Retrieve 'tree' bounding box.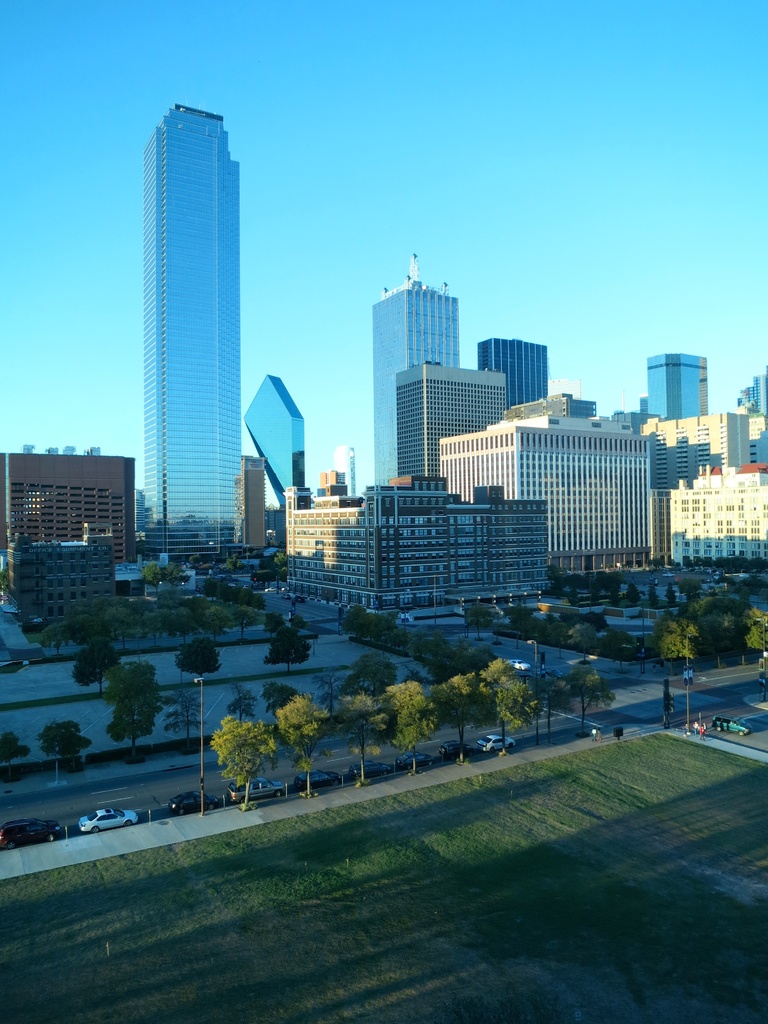
Bounding box: rect(205, 577, 230, 596).
